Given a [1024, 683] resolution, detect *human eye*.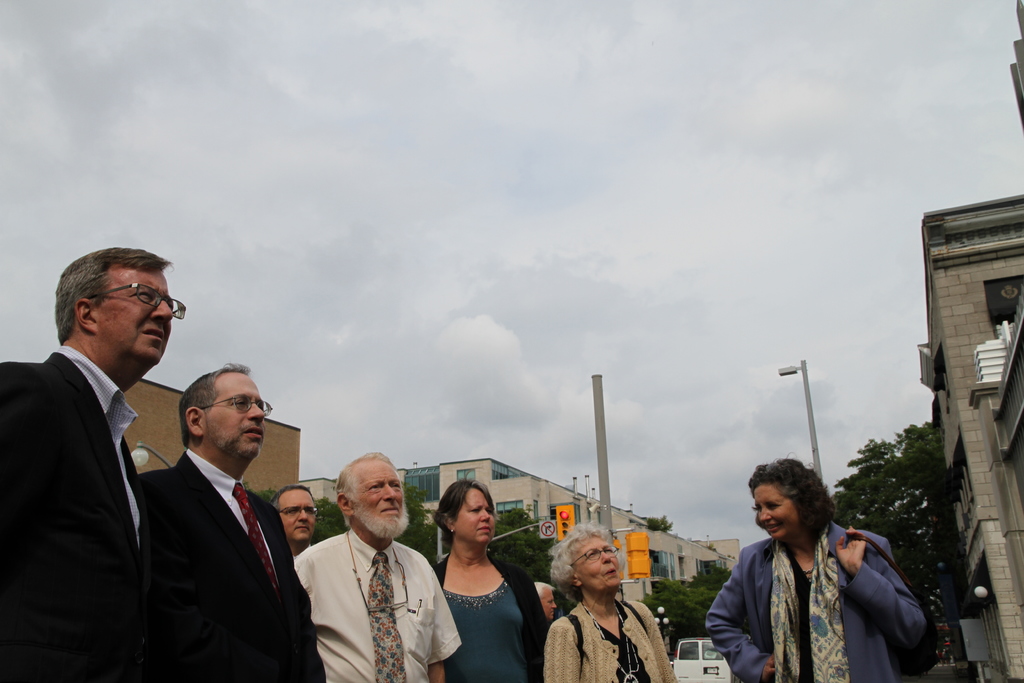
bbox=[131, 285, 159, 306].
